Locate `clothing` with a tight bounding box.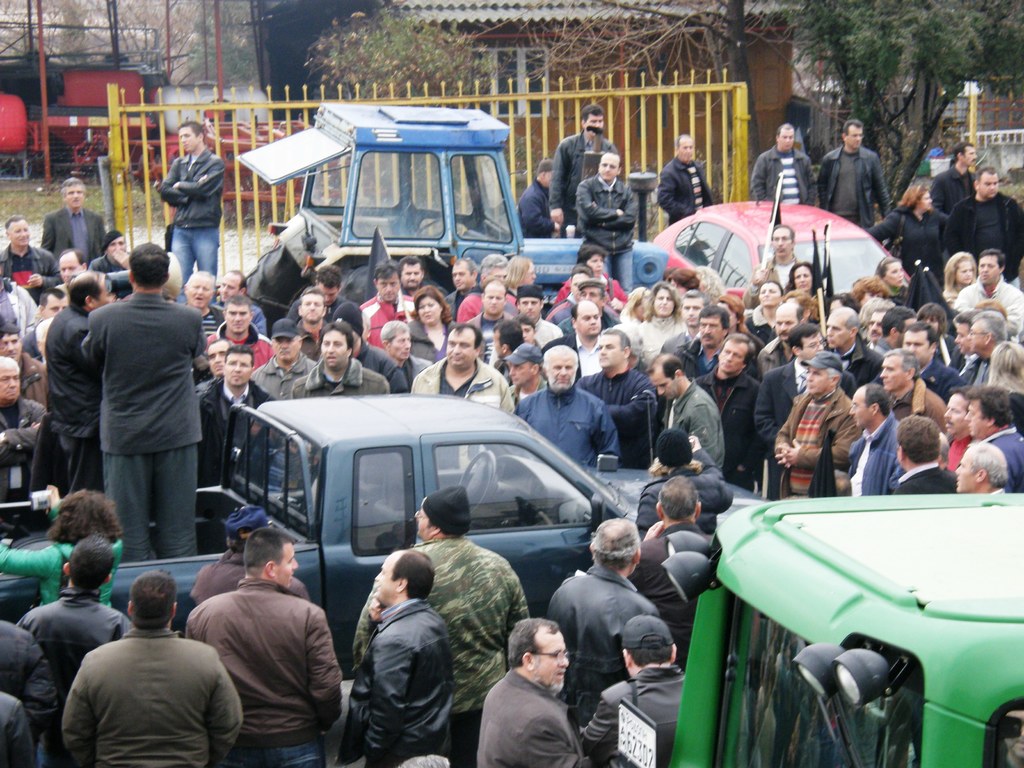
[152,142,225,284].
